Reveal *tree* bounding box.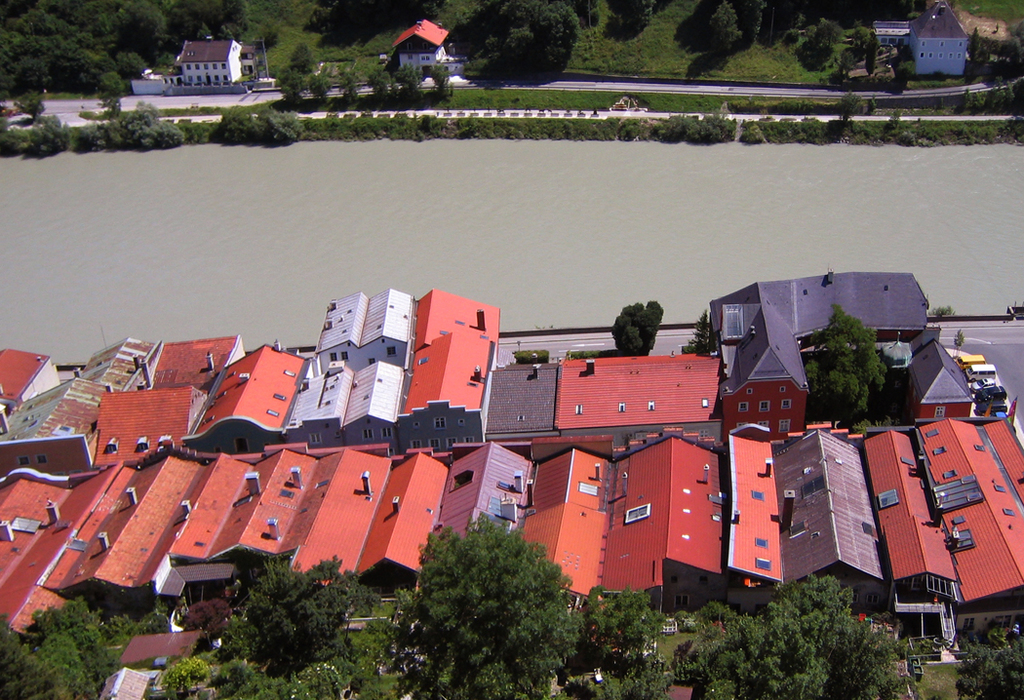
Revealed: box(965, 27, 980, 73).
